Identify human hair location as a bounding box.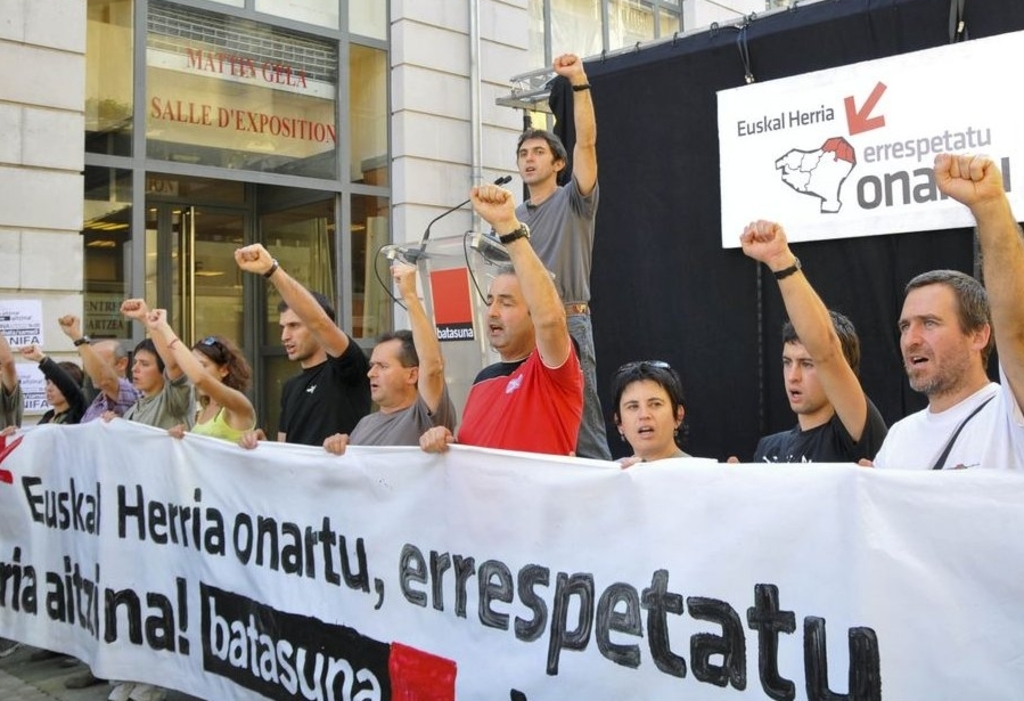
[609, 354, 695, 447].
